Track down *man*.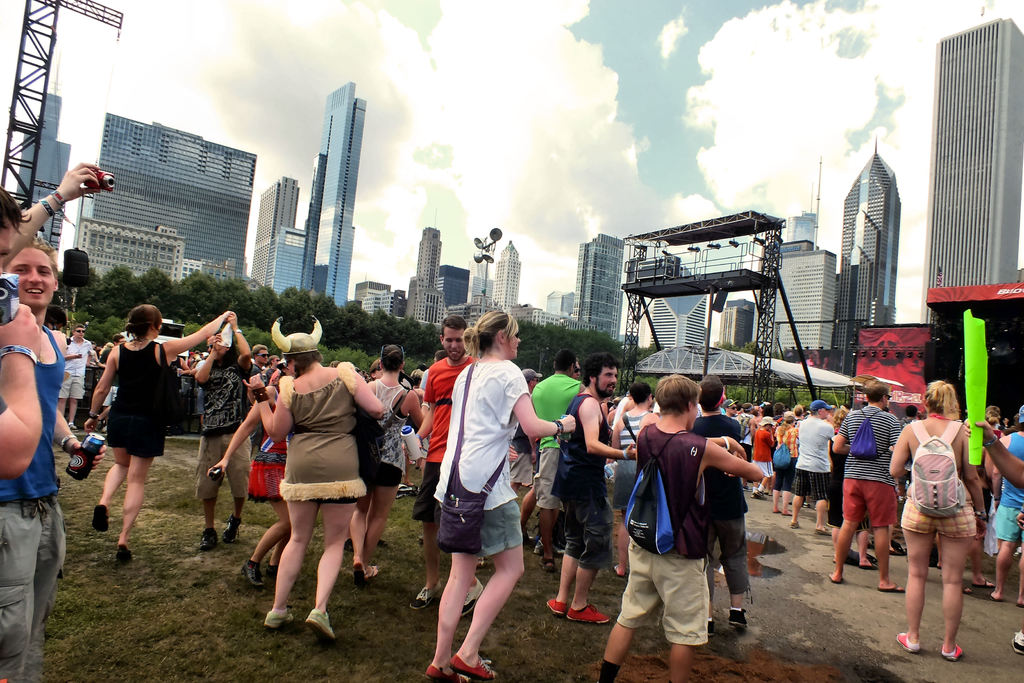
Tracked to crop(58, 324, 103, 428).
